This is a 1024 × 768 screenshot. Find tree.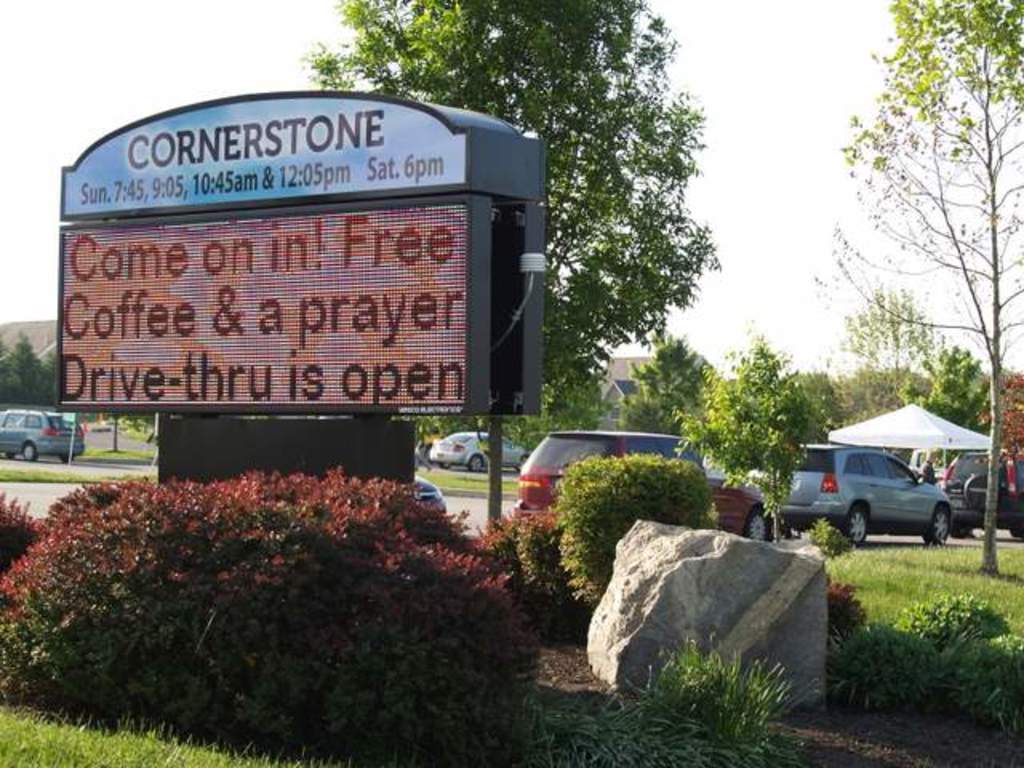
Bounding box: [678,322,845,562].
